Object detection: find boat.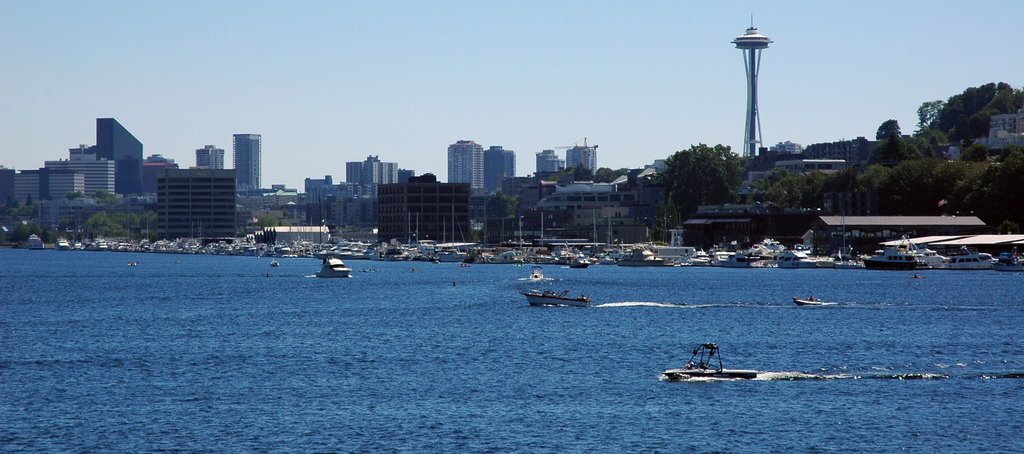
(993,245,1023,270).
